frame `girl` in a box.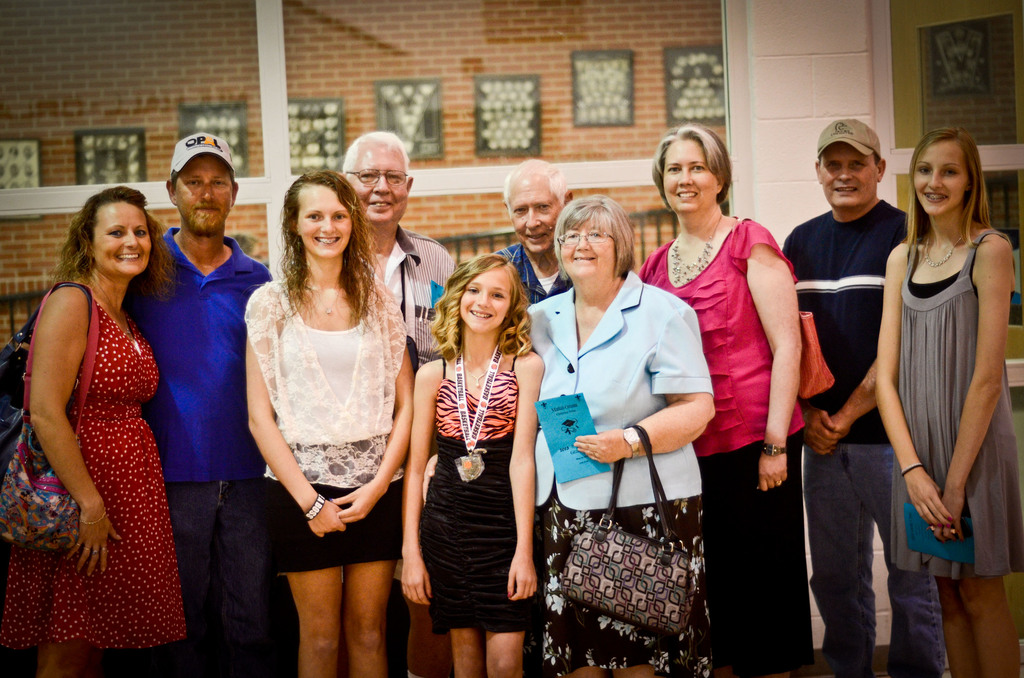
<region>243, 171, 419, 677</region>.
